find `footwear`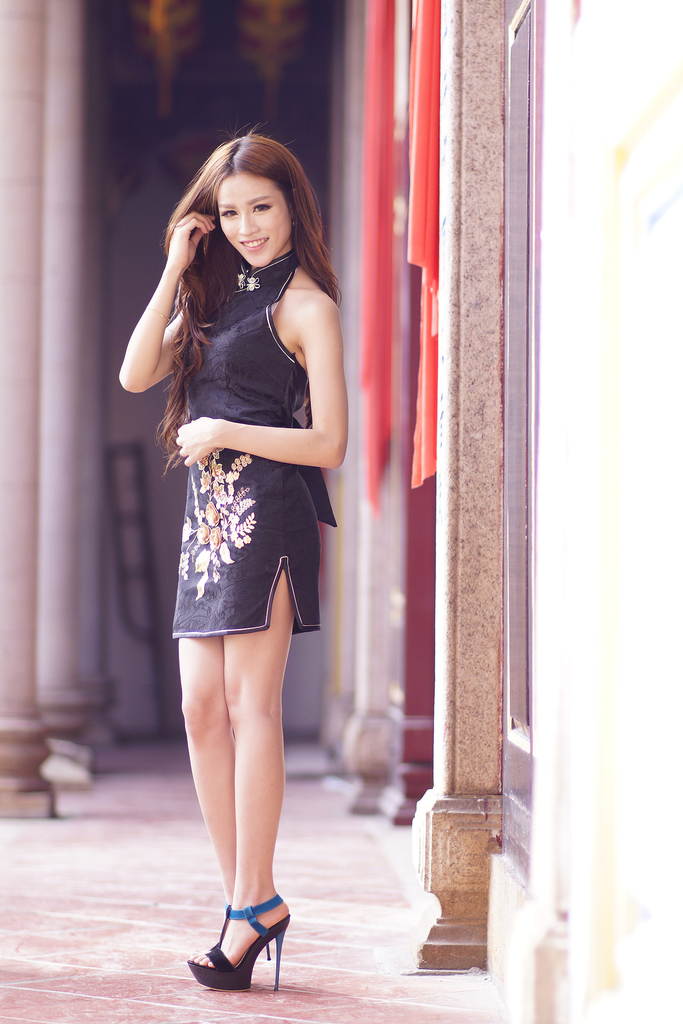
select_region(192, 920, 286, 999)
